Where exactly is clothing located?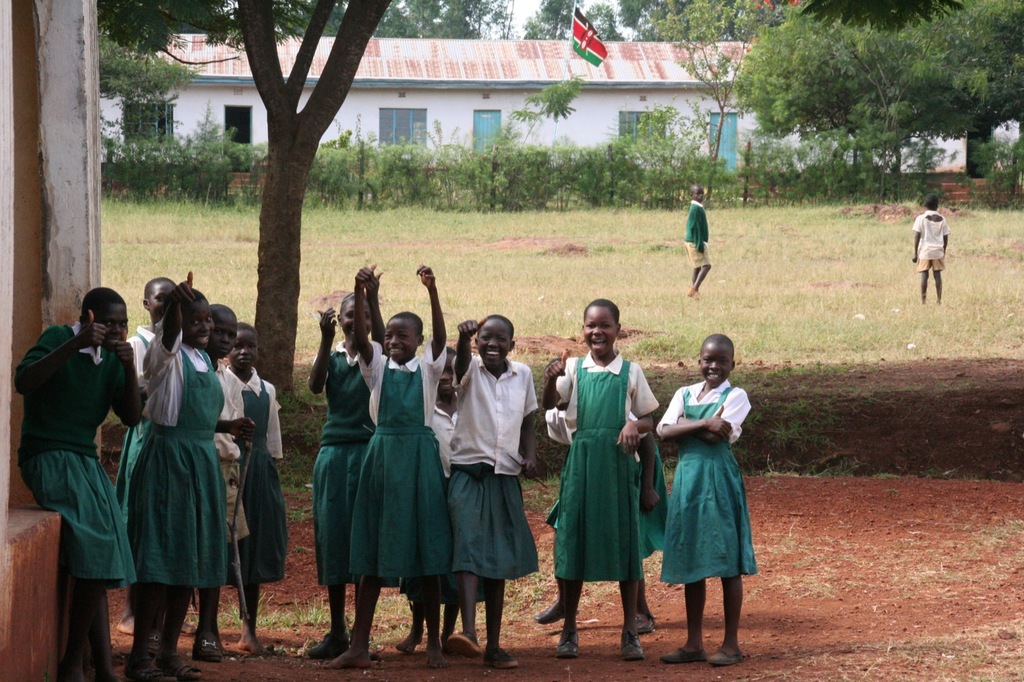
Its bounding box is bbox=[452, 354, 540, 585].
